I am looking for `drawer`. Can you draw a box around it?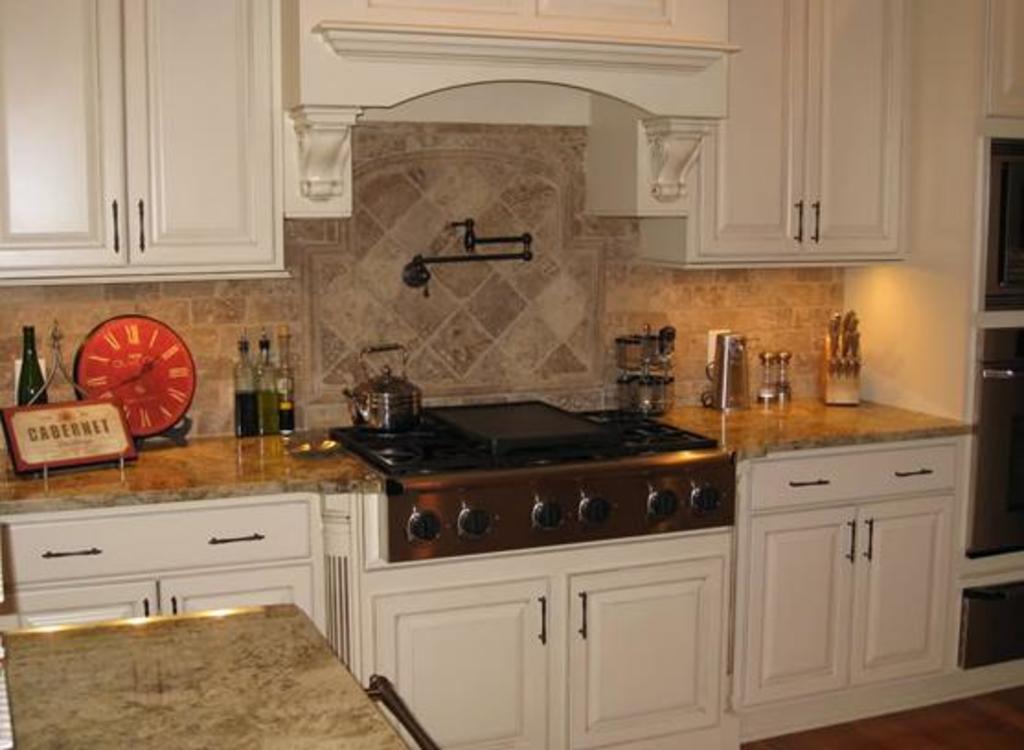
Sure, the bounding box is l=0, t=496, r=313, b=586.
